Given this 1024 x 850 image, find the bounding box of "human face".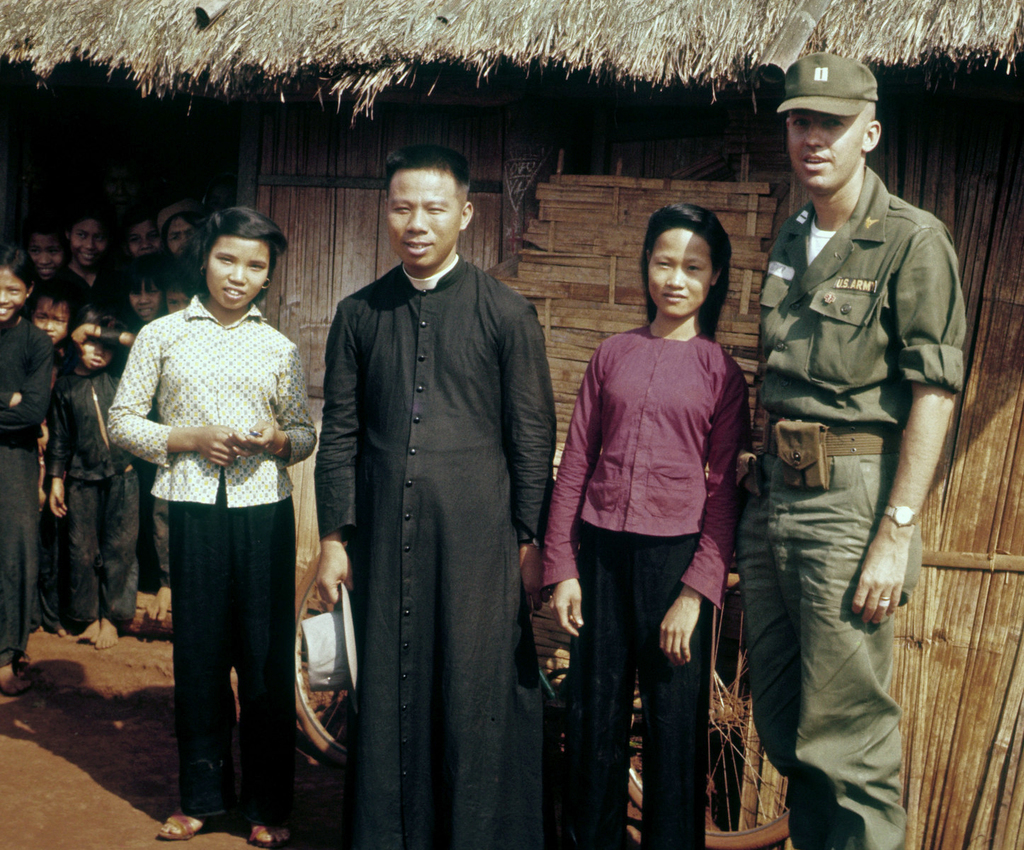
x1=132, y1=283, x2=160, y2=316.
